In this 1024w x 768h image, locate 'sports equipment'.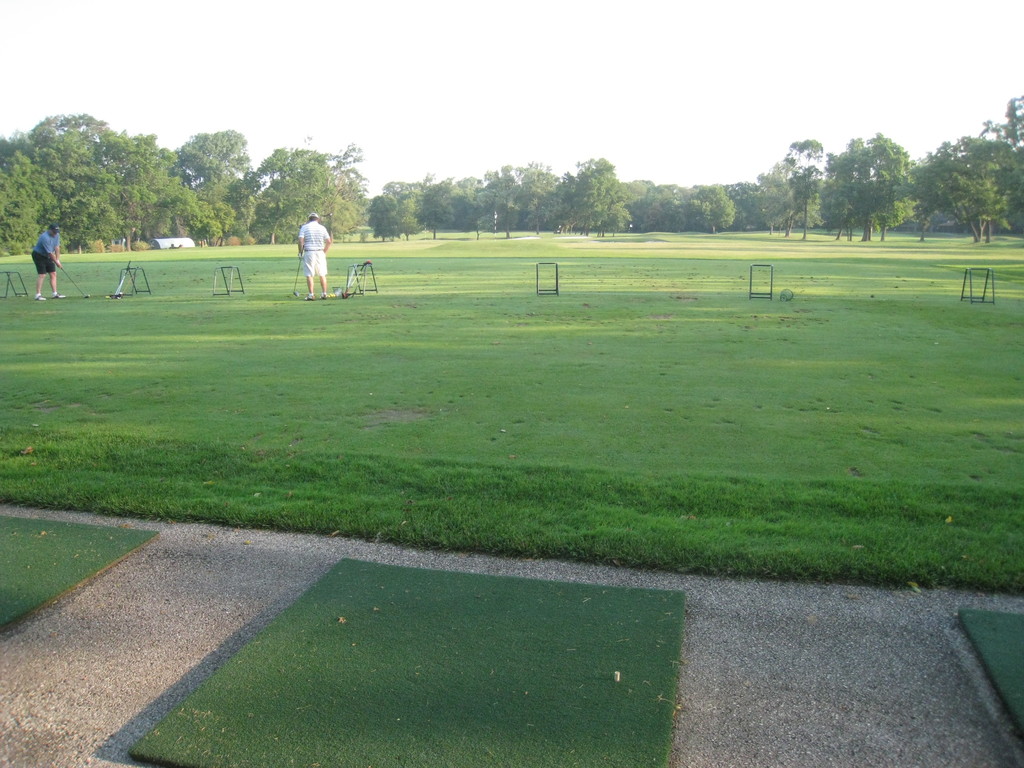
Bounding box: bbox=(341, 263, 358, 298).
